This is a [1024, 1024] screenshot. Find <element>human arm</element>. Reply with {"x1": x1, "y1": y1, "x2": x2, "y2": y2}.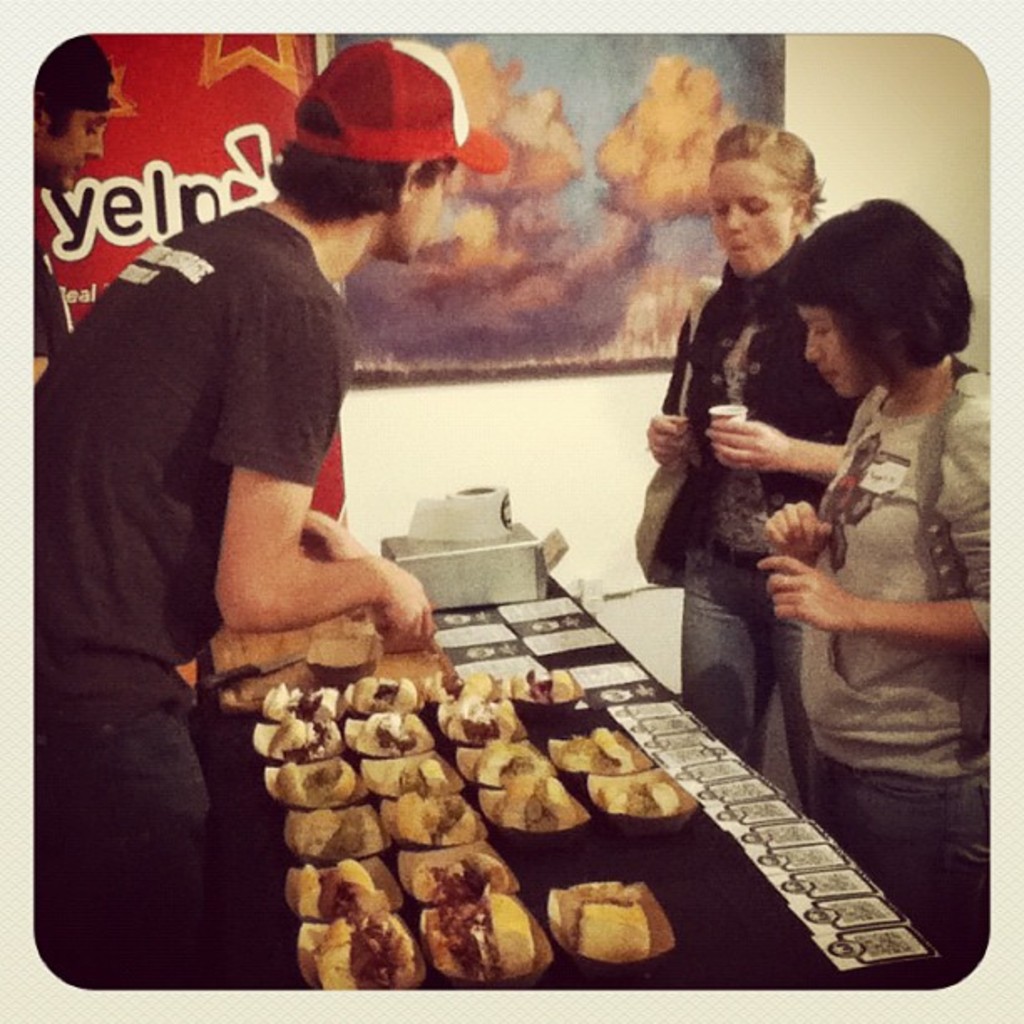
{"x1": 753, "y1": 388, "x2": 989, "y2": 649}.
